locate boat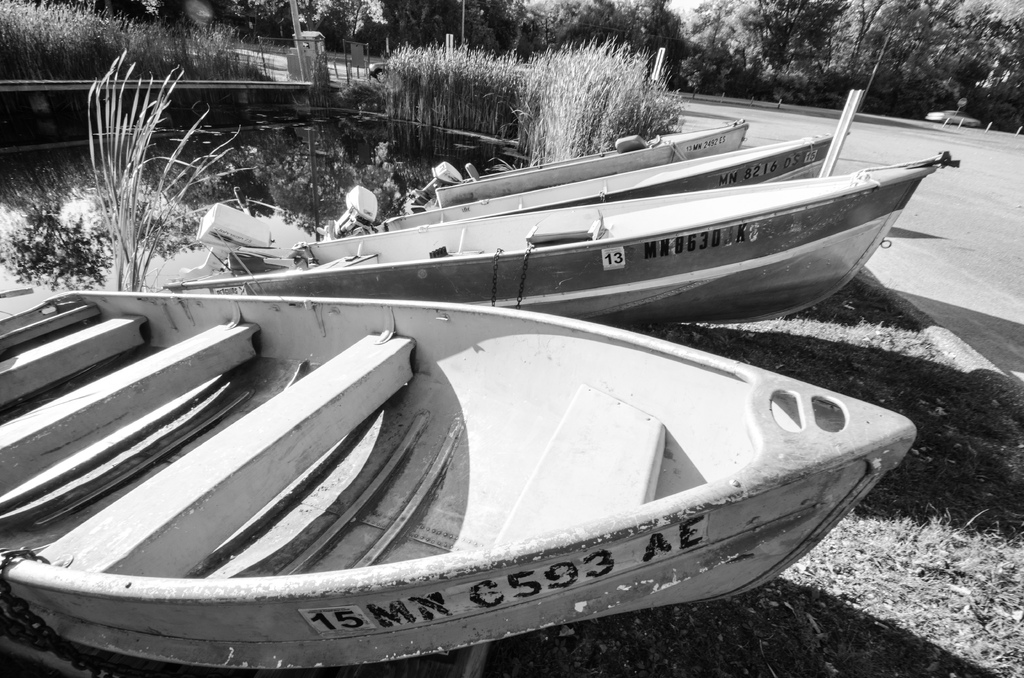
(1, 285, 924, 677)
